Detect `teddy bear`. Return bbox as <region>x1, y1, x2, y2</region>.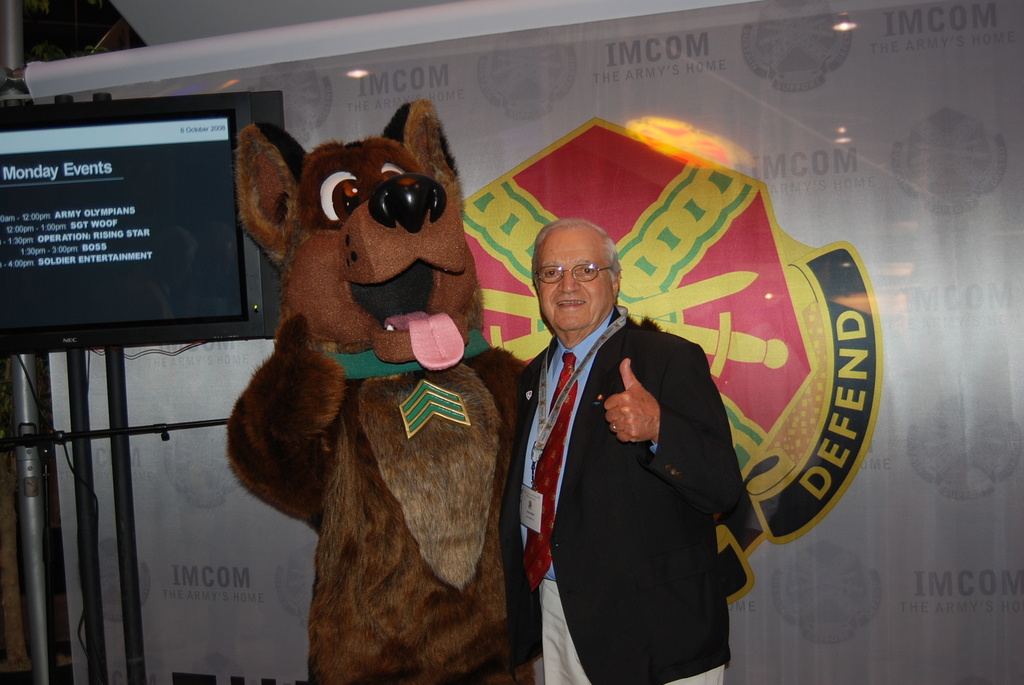
<region>227, 95, 530, 684</region>.
